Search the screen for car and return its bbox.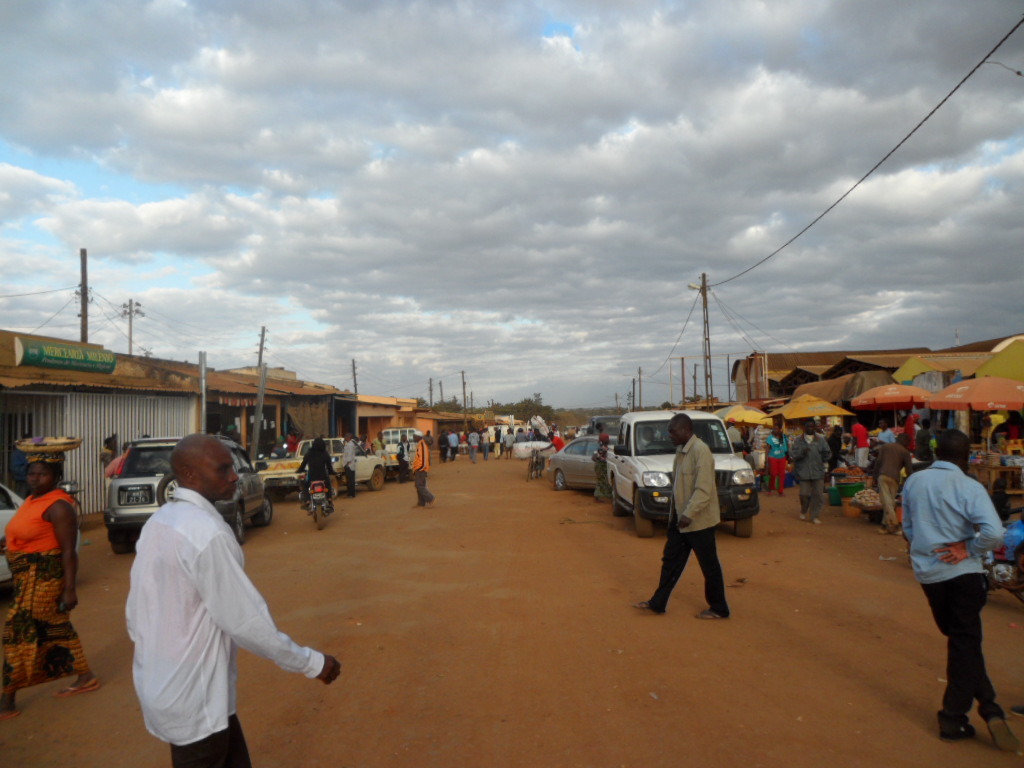
Found: BBox(0, 482, 87, 580).
